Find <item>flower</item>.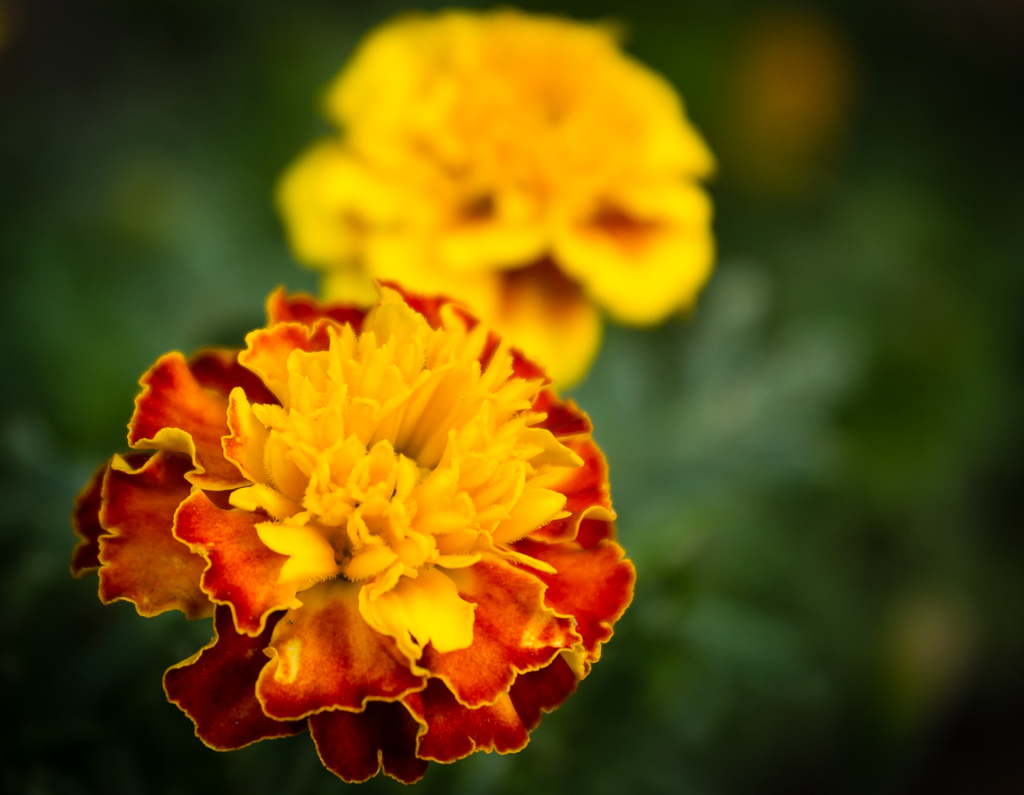
Rect(108, 289, 617, 769).
